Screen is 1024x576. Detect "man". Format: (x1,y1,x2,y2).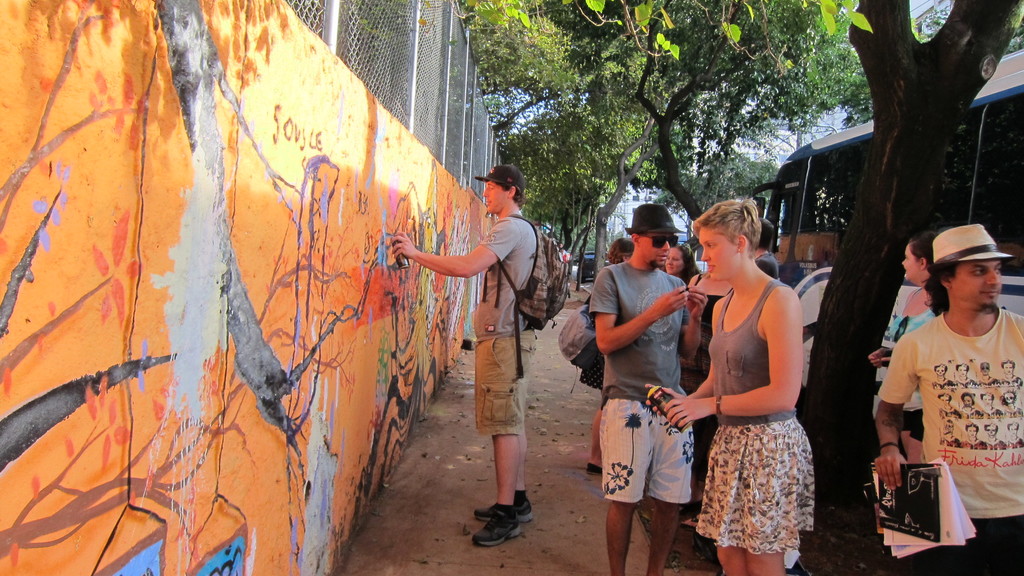
(960,392,985,419).
